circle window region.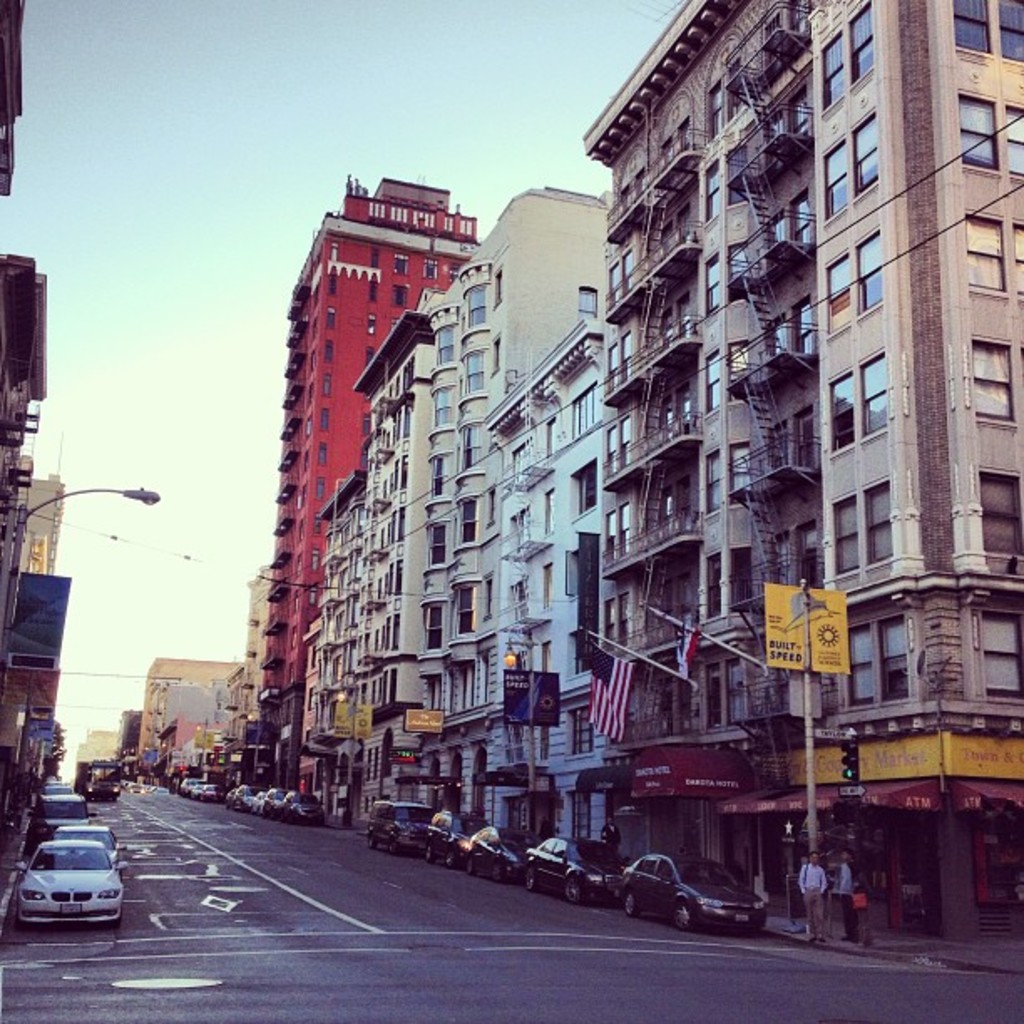
Region: pyautogui.locateOnScreen(980, 474, 1022, 576).
